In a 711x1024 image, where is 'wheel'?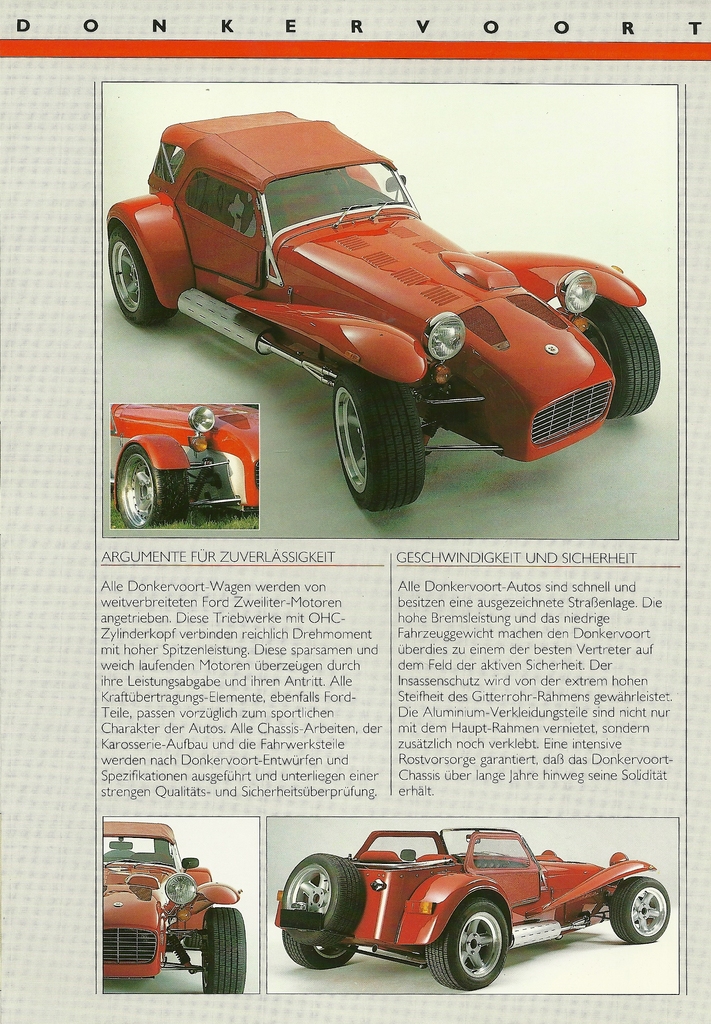
box=[202, 908, 249, 995].
